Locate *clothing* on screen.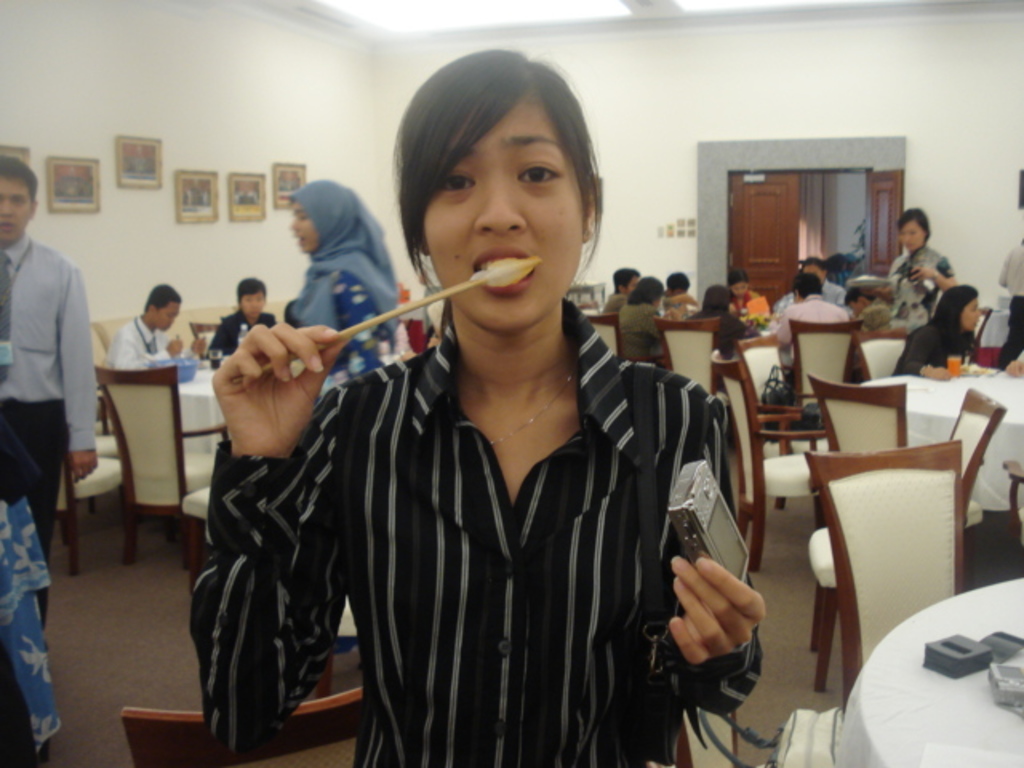
On screen at rect(776, 272, 850, 312).
